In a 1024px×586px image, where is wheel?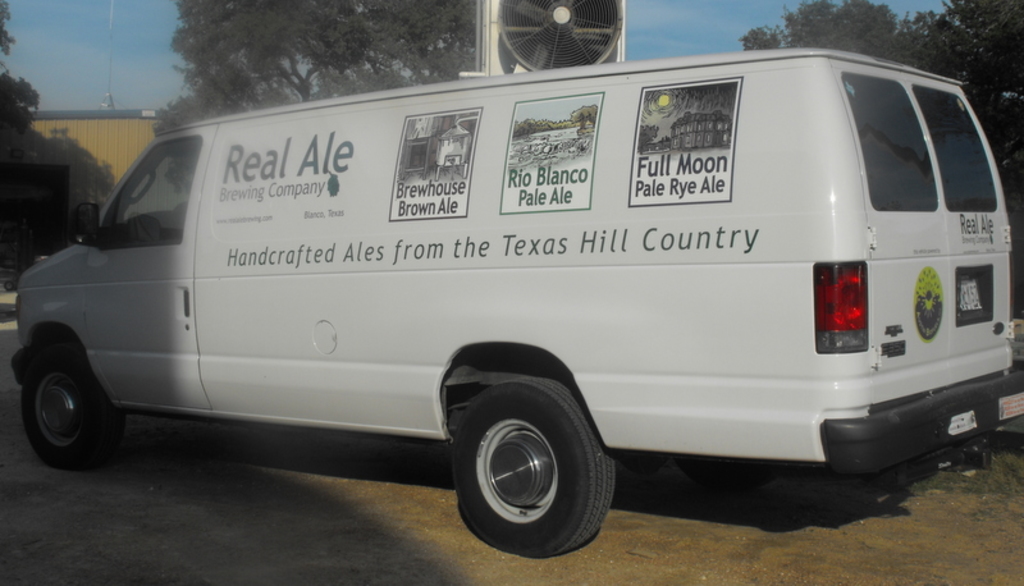
rect(443, 388, 605, 555).
